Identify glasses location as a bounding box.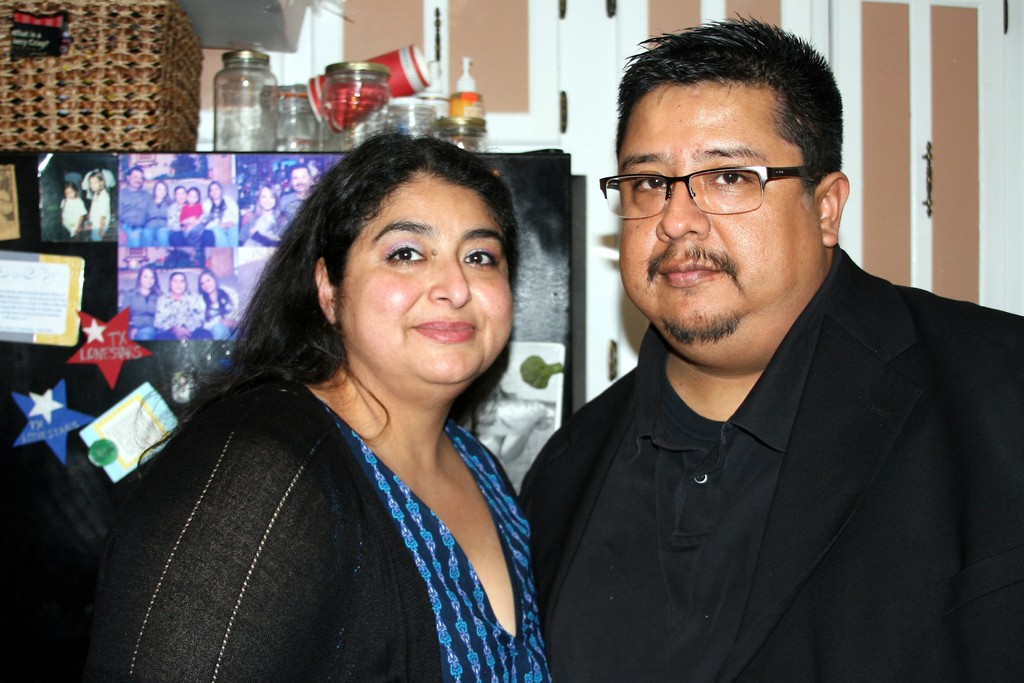
BBox(614, 147, 841, 209).
